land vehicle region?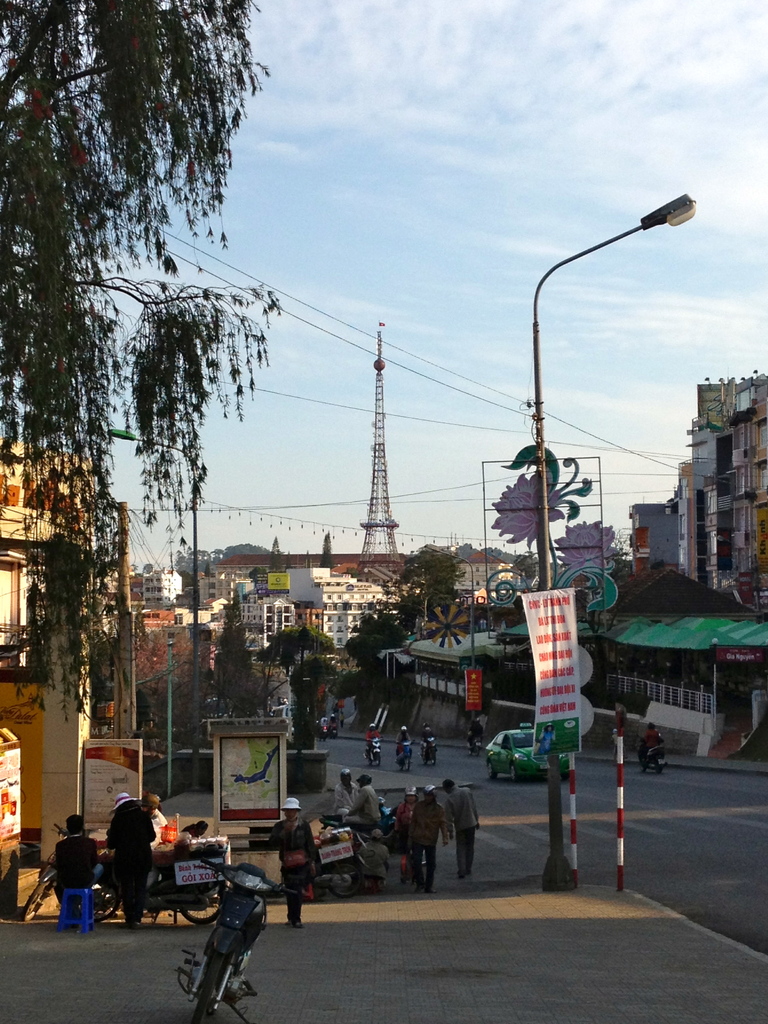
bbox(467, 732, 484, 756)
